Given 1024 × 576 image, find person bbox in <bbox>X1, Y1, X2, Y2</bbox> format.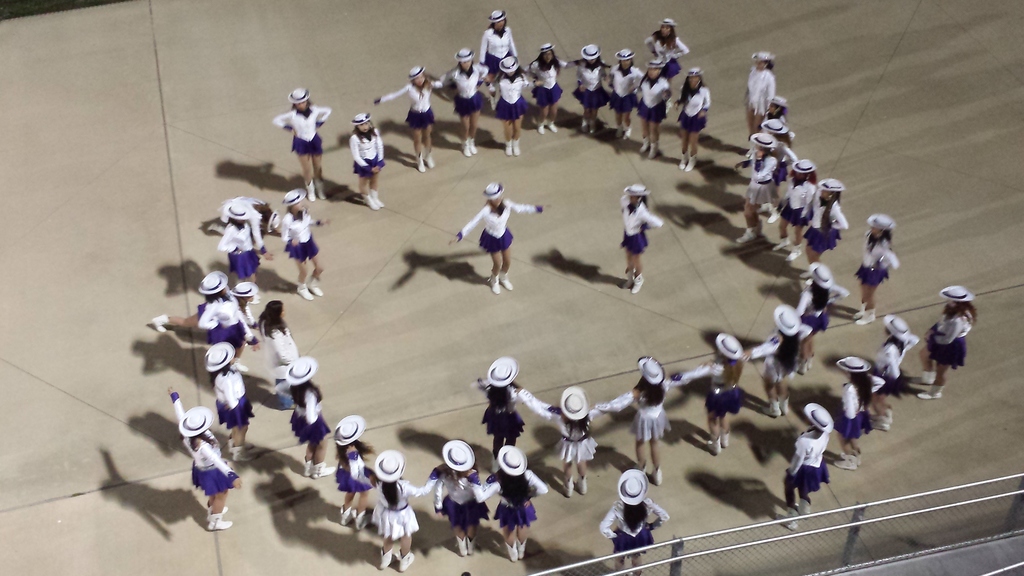
<bbox>149, 282, 264, 329</bbox>.
